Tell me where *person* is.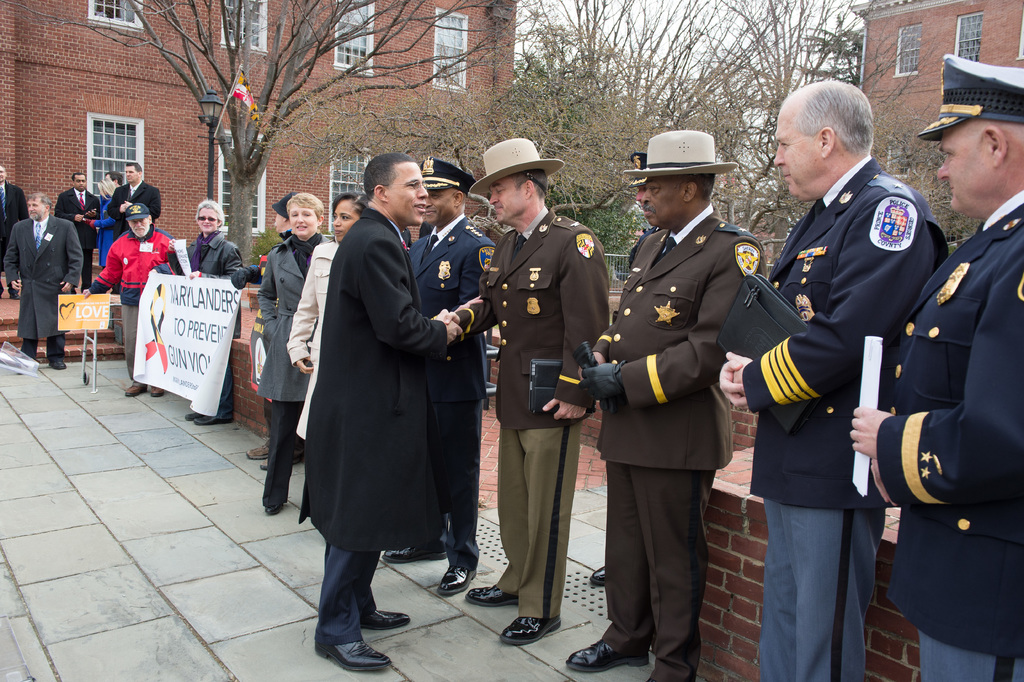
*person* is at [left=381, top=156, right=500, bottom=594].
